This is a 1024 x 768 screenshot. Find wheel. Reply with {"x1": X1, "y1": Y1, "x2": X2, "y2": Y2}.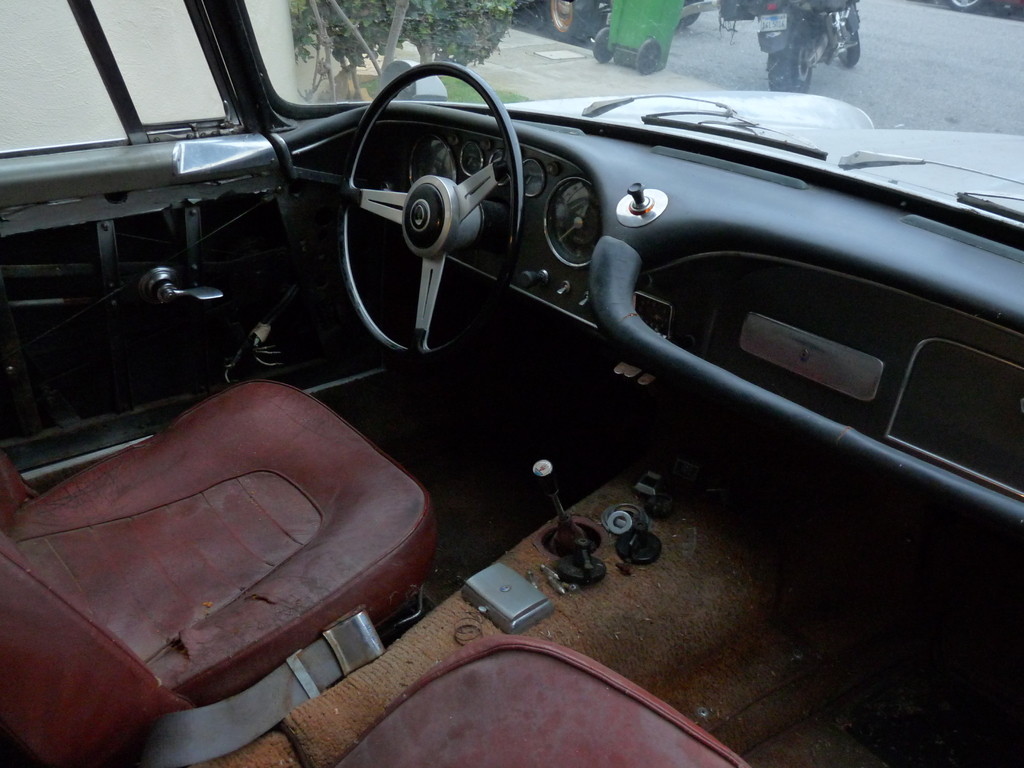
{"x1": 835, "y1": 6, "x2": 859, "y2": 69}.
